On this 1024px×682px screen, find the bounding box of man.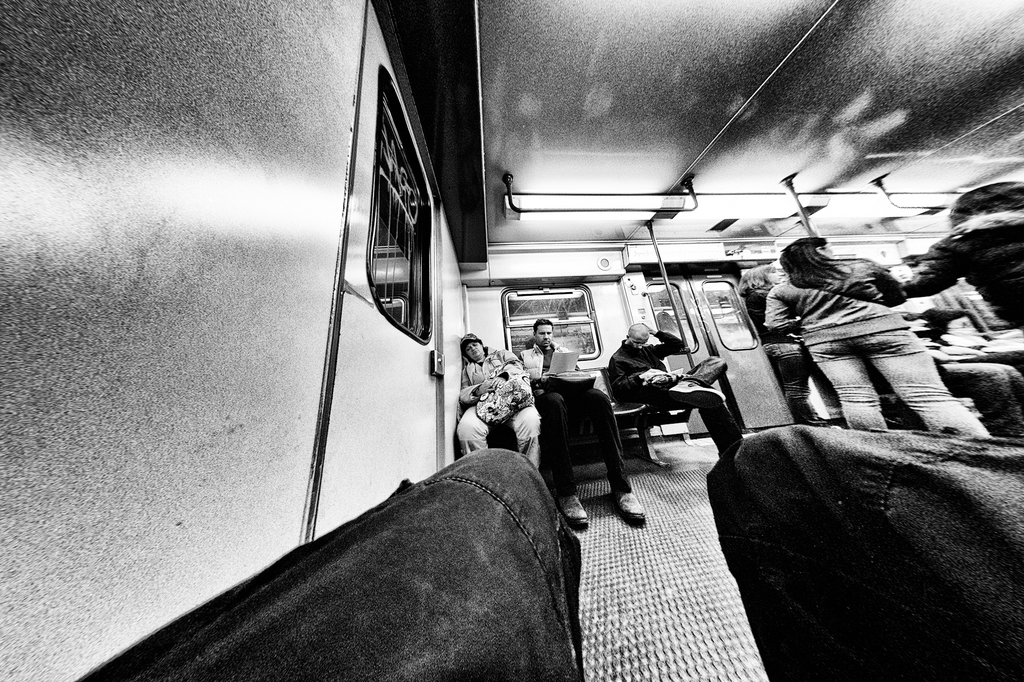
Bounding box: select_region(507, 318, 637, 536).
